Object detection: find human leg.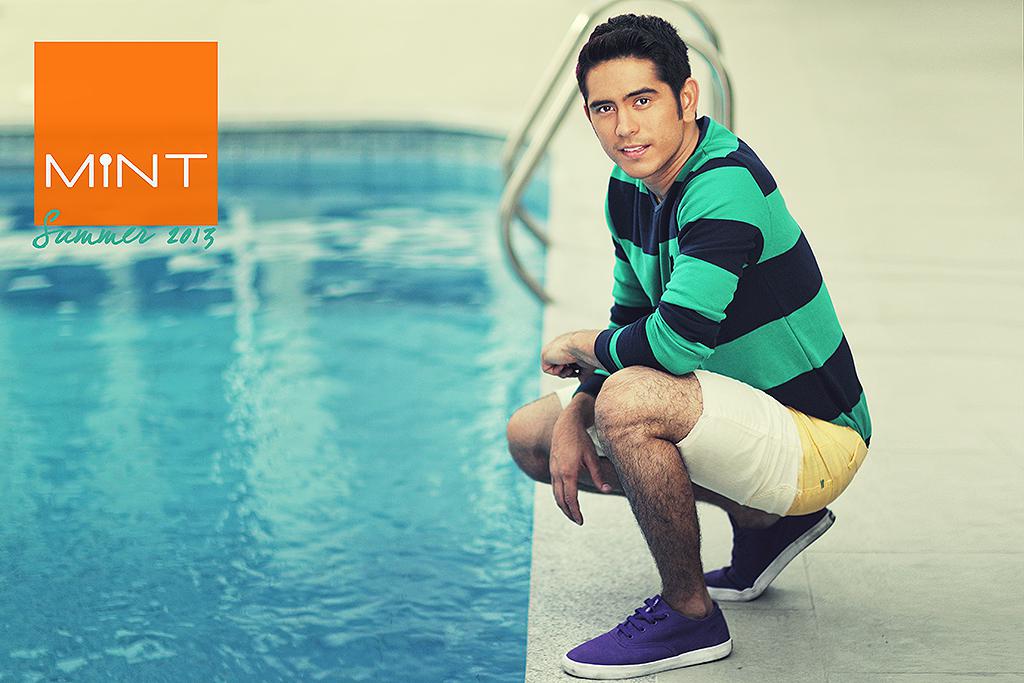
{"x1": 549, "y1": 362, "x2": 825, "y2": 679}.
